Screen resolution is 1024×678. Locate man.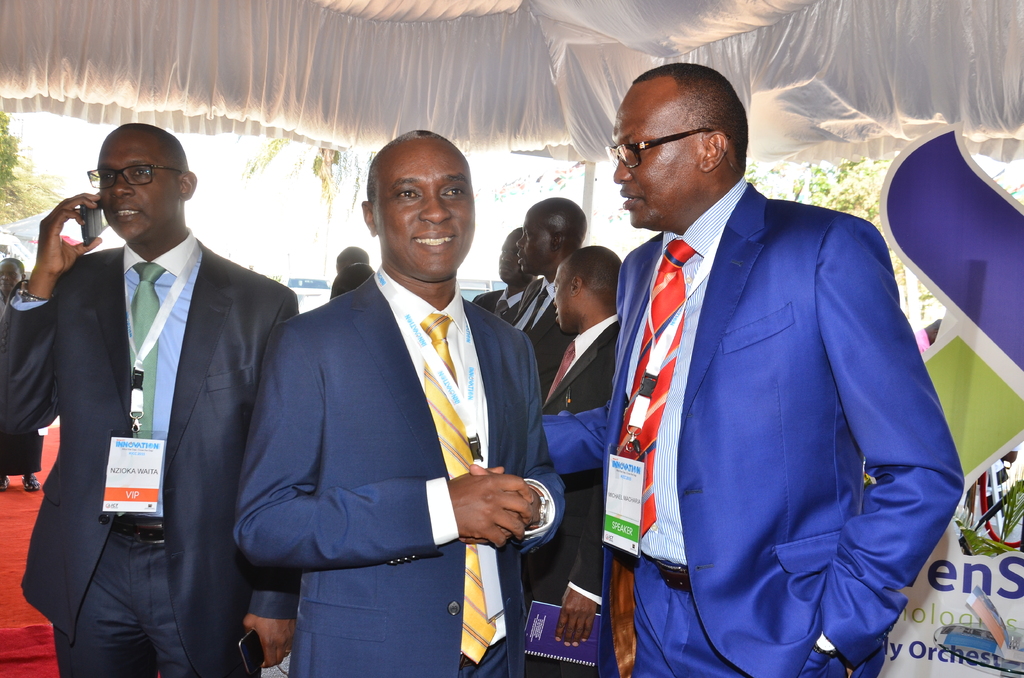
<region>481, 200, 590, 344</region>.
